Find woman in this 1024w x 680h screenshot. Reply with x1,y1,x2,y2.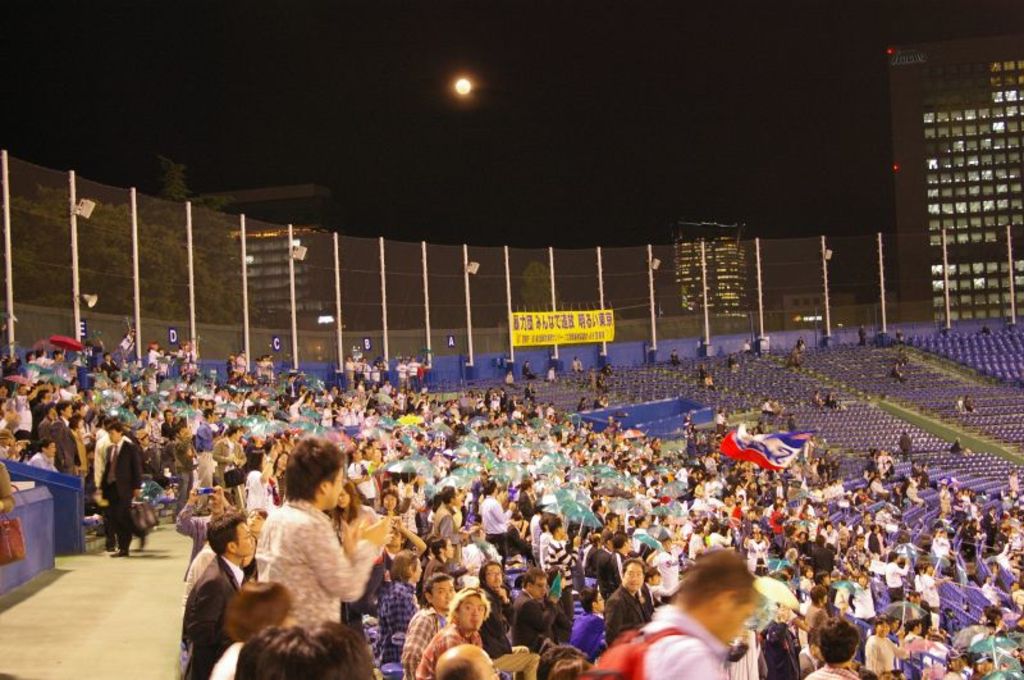
868,613,905,679.
